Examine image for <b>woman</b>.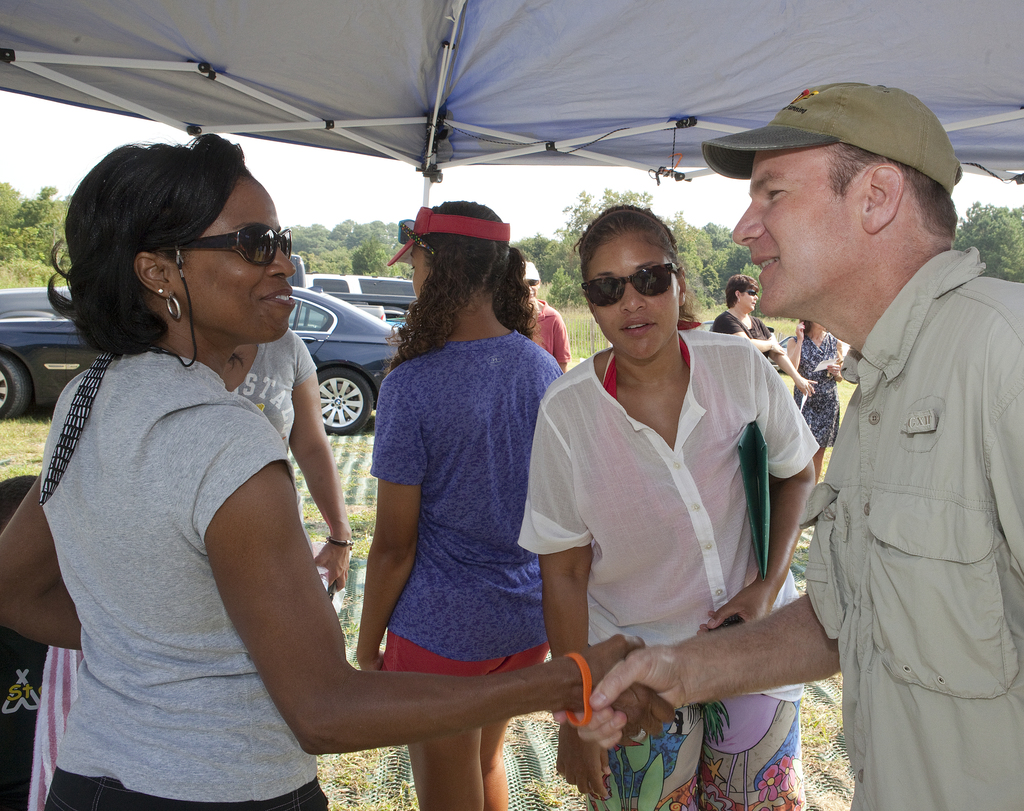
Examination result: region(0, 136, 673, 810).
